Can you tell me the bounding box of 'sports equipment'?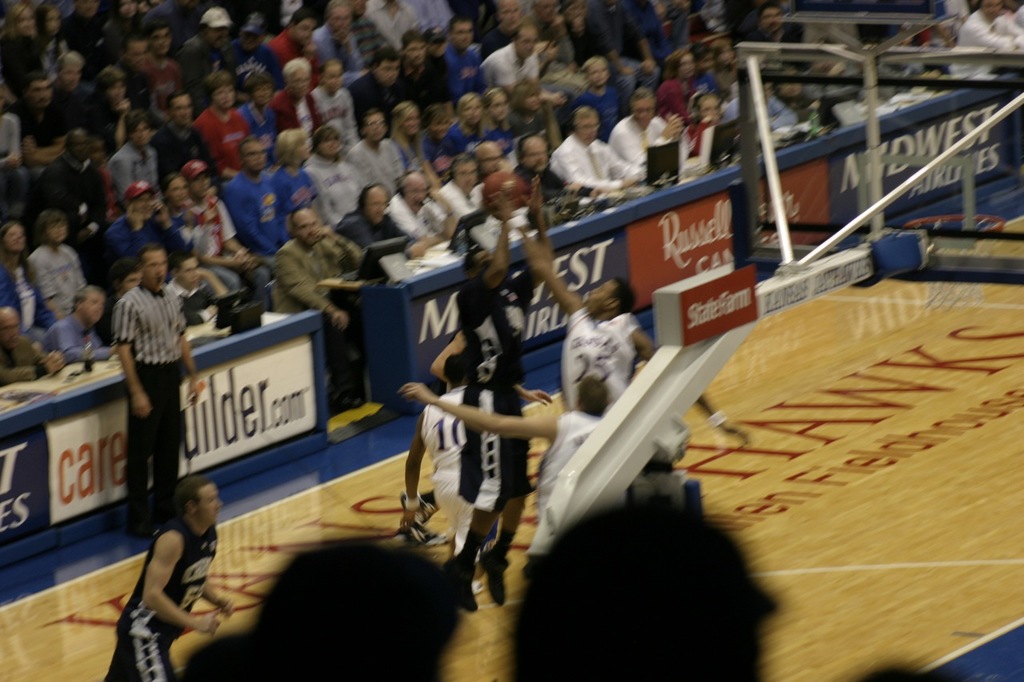
[left=484, top=170, right=530, bottom=213].
